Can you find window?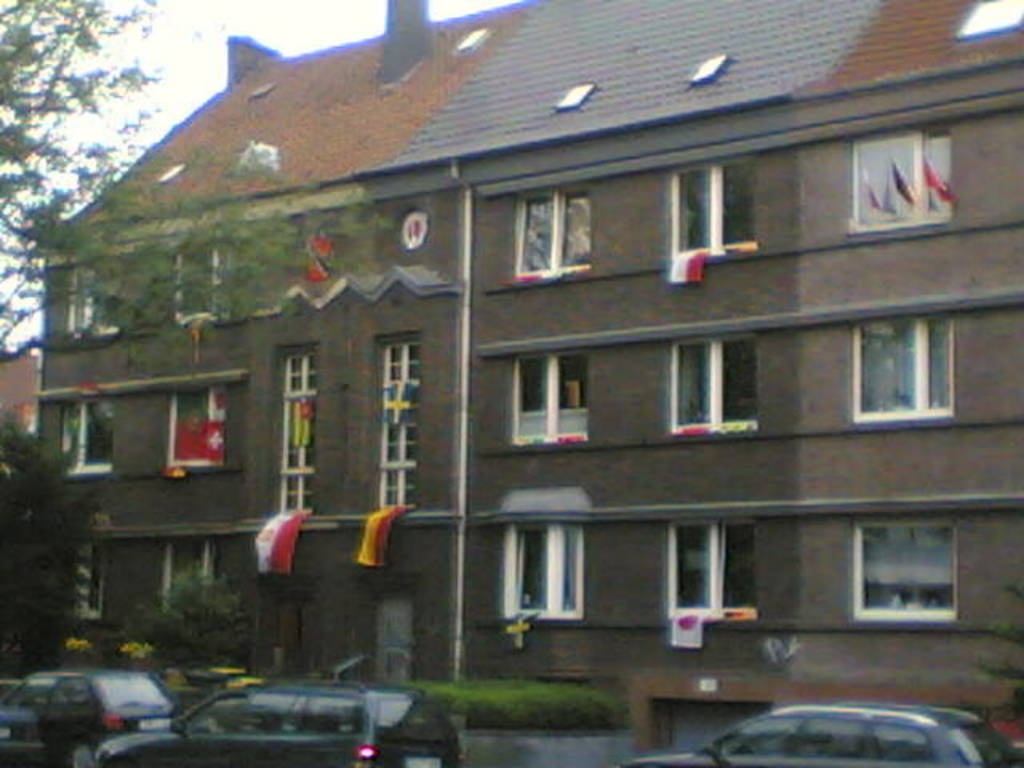
Yes, bounding box: locate(674, 162, 762, 258).
